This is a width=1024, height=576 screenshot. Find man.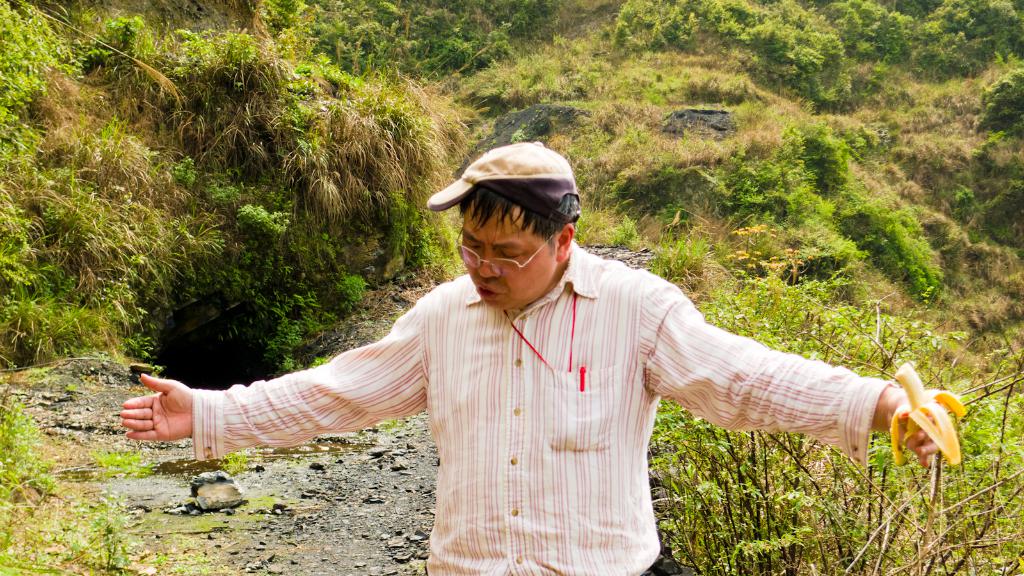
Bounding box: {"left": 136, "top": 140, "right": 927, "bottom": 563}.
